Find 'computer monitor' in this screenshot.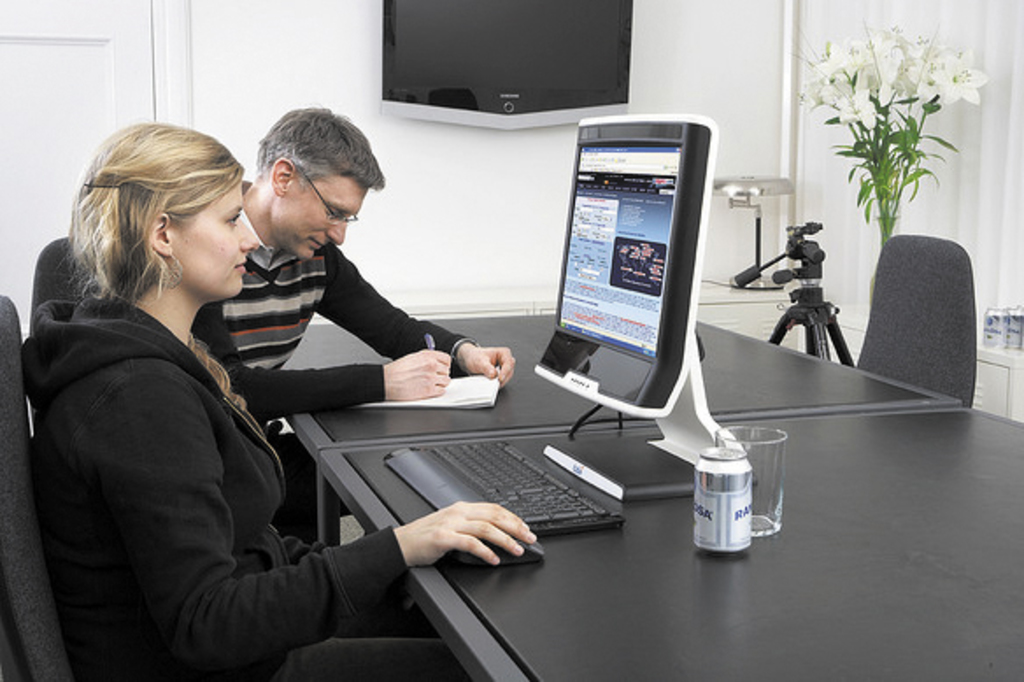
The bounding box for 'computer monitor' is {"left": 531, "top": 112, "right": 714, "bottom": 500}.
